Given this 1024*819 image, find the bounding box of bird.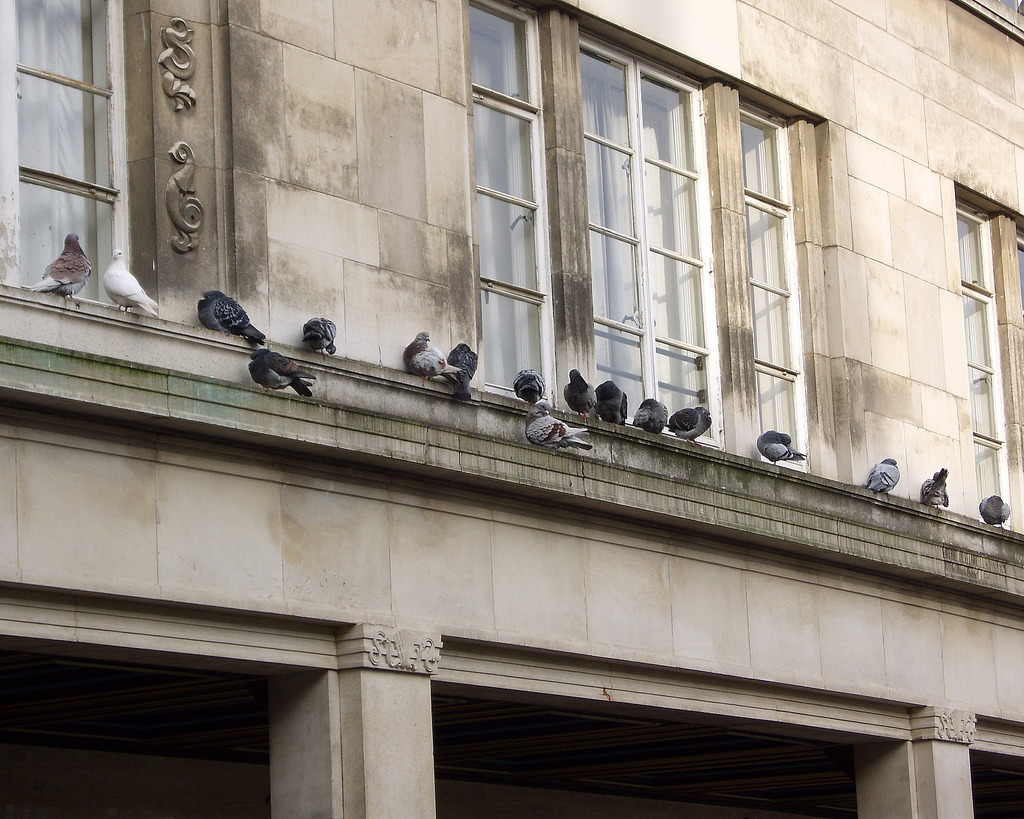
(x1=248, y1=346, x2=318, y2=396).
